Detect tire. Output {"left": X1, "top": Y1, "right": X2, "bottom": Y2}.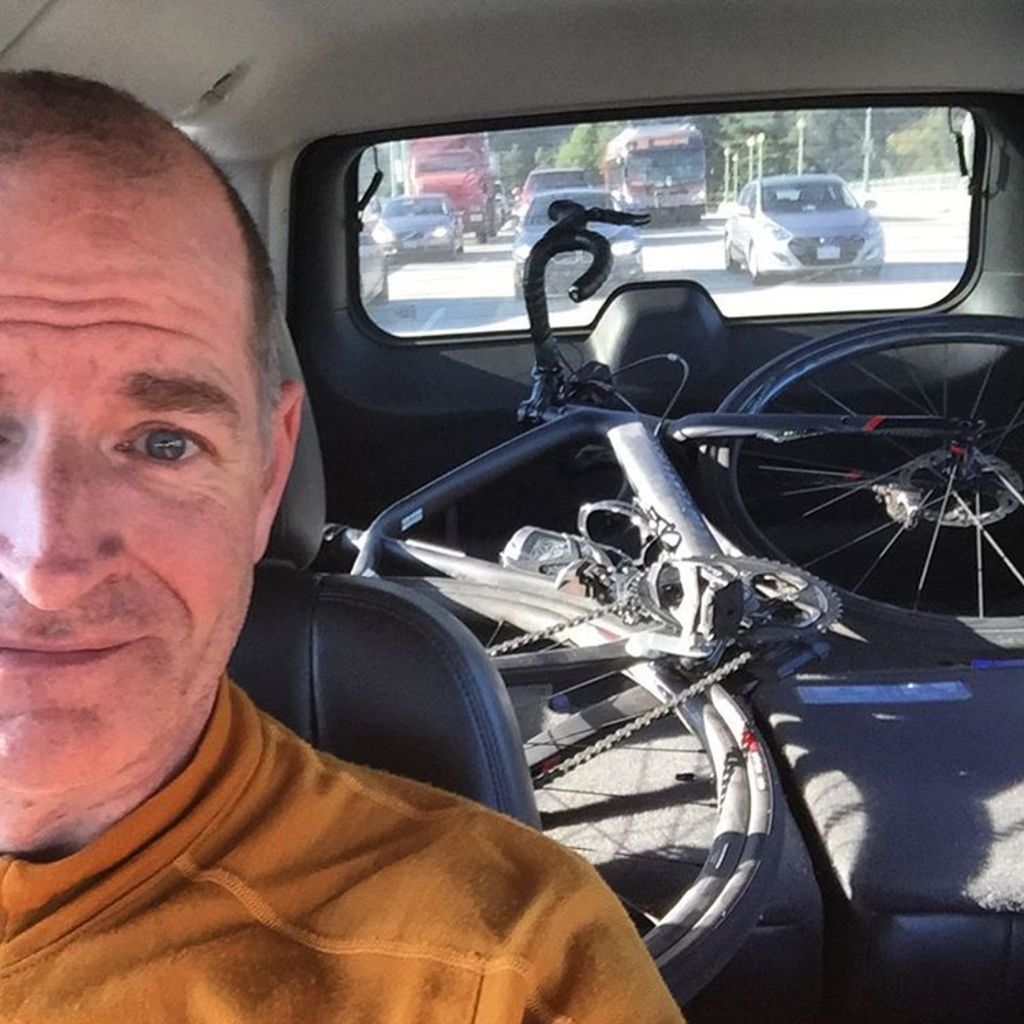
{"left": 694, "top": 325, "right": 1023, "bottom": 658}.
